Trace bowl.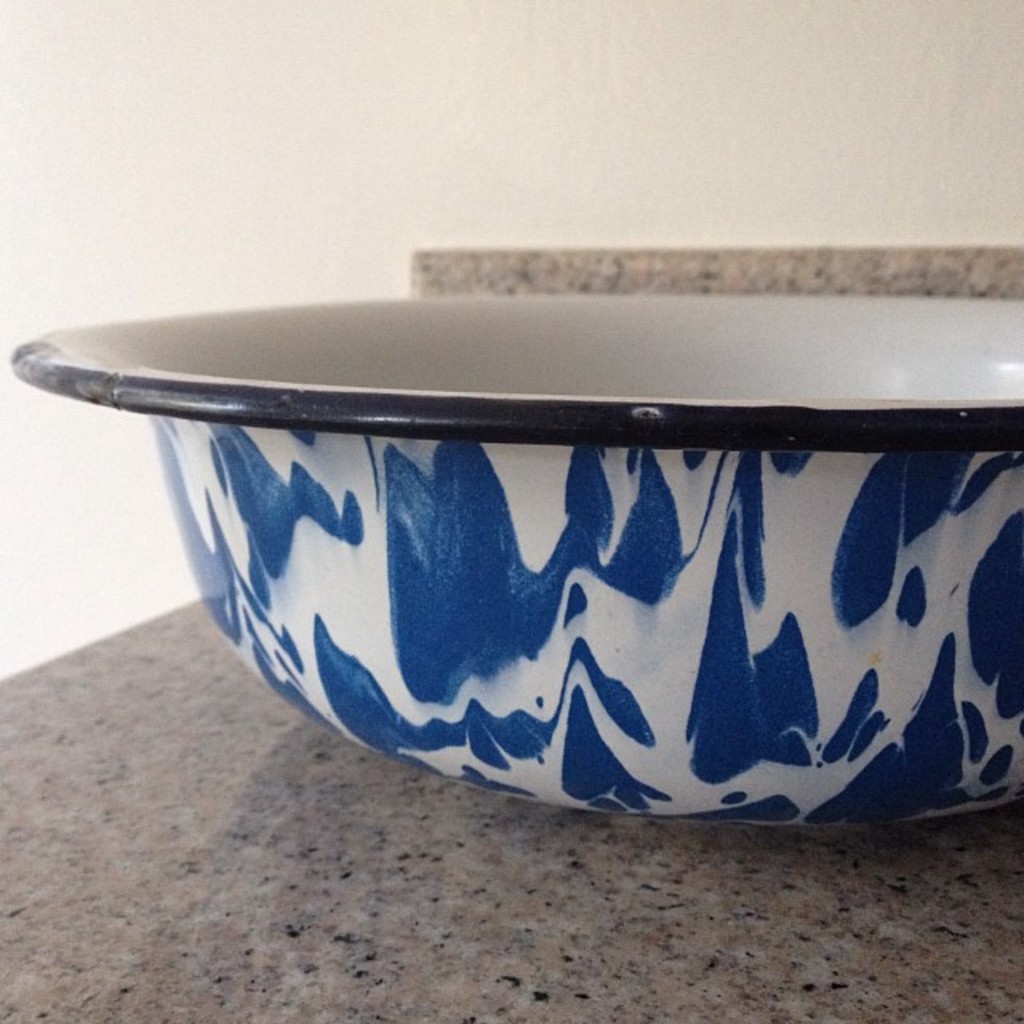
Traced to (0,214,952,869).
